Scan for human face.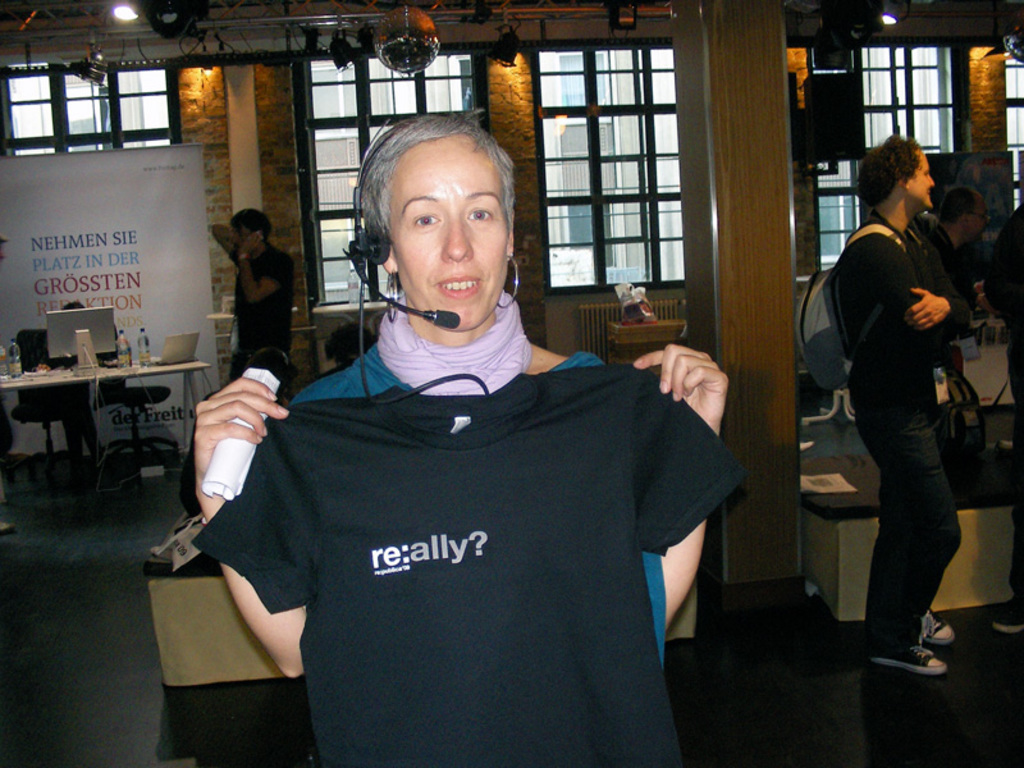
Scan result: {"x1": 909, "y1": 151, "x2": 937, "y2": 209}.
